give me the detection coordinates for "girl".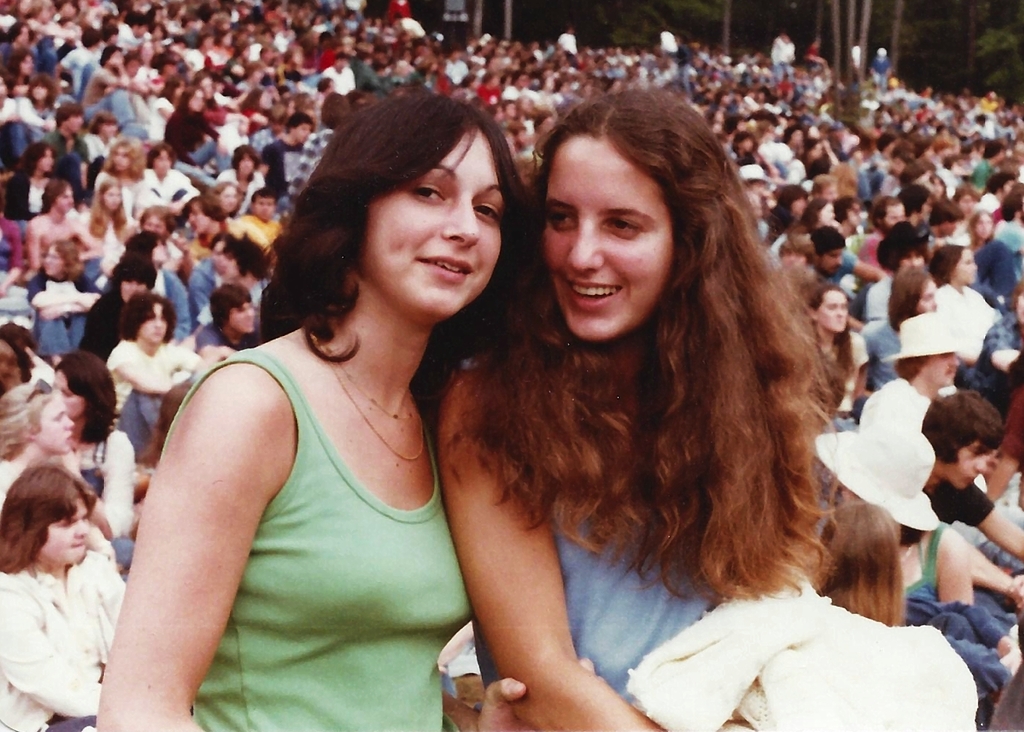
locate(231, 92, 269, 136).
